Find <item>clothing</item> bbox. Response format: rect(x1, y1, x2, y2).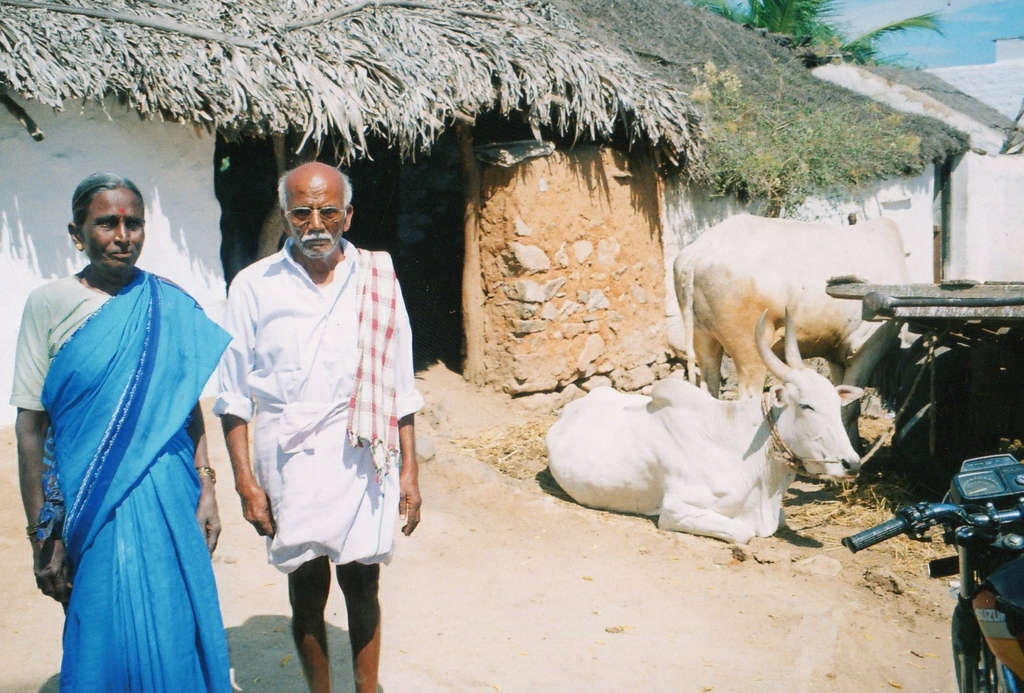
rect(209, 235, 422, 563).
